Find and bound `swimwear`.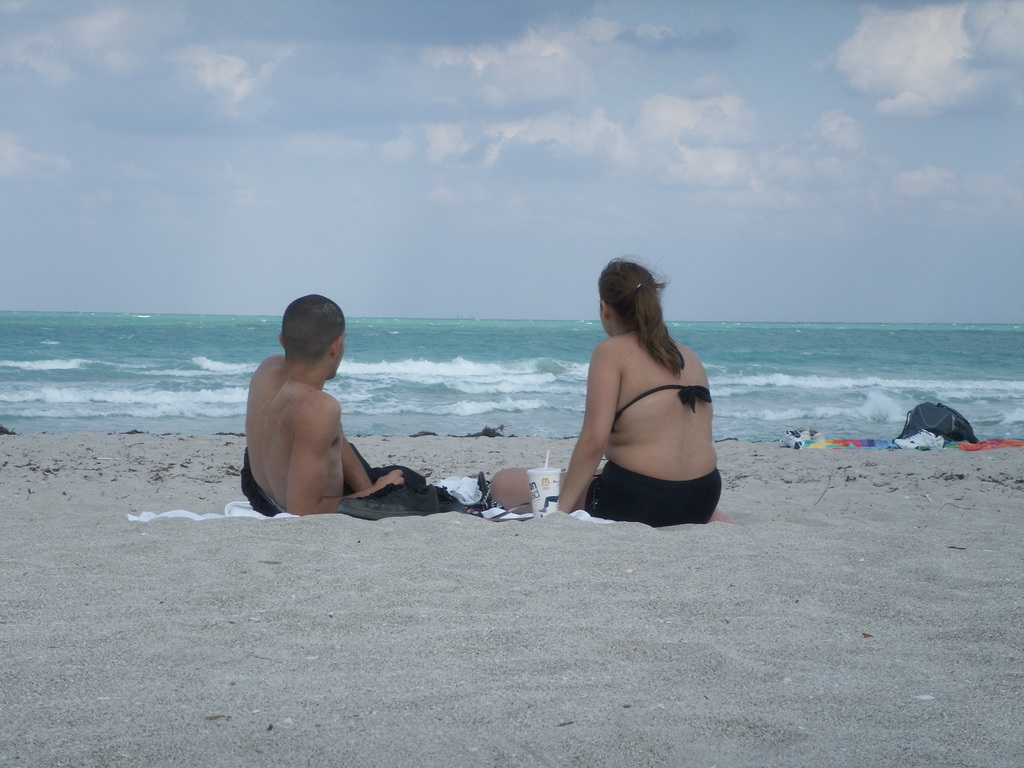
Bound: x1=613, y1=385, x2=712, y2=431.
